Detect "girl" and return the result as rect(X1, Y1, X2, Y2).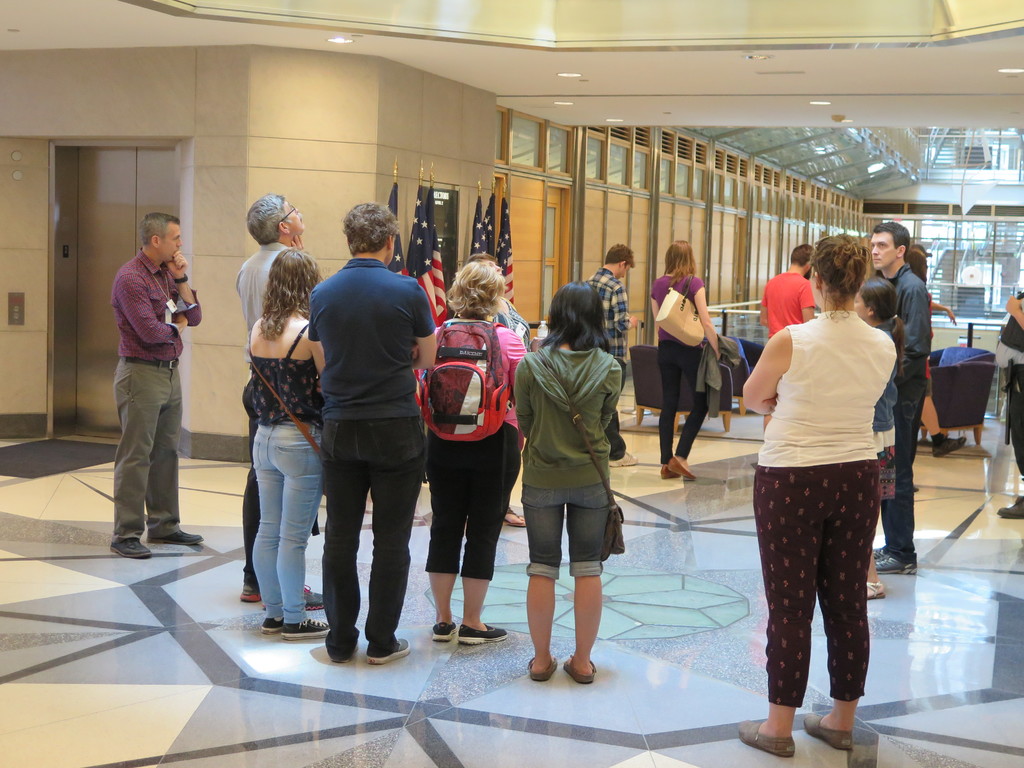
rect(514, 284, 622, 682).
